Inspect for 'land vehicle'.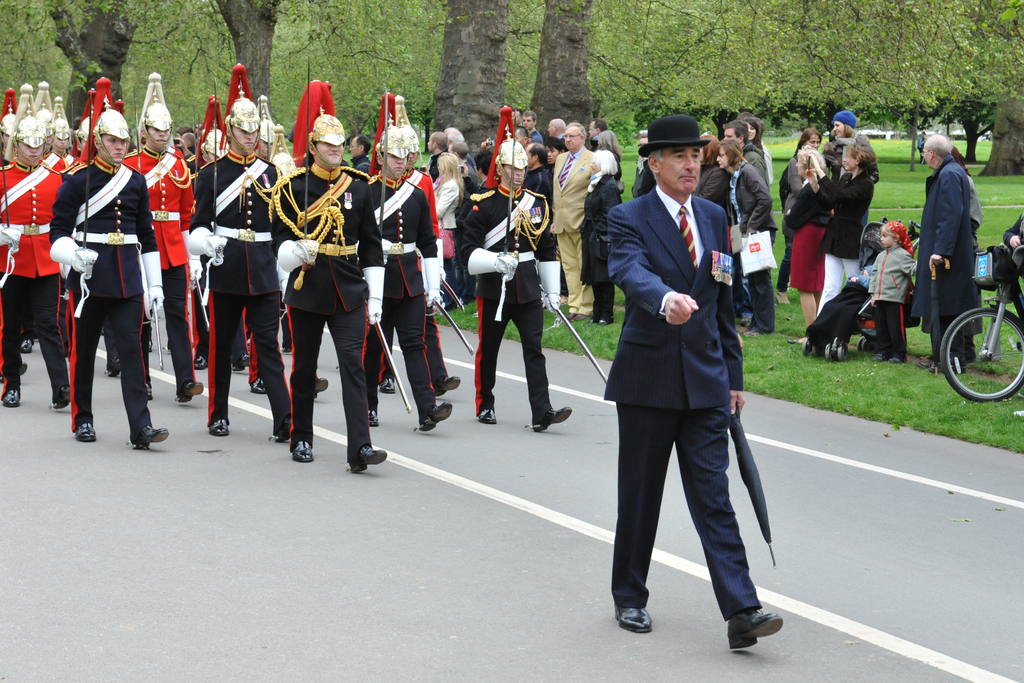
Inspection: bbox=(909, 236, 1020, 406).
